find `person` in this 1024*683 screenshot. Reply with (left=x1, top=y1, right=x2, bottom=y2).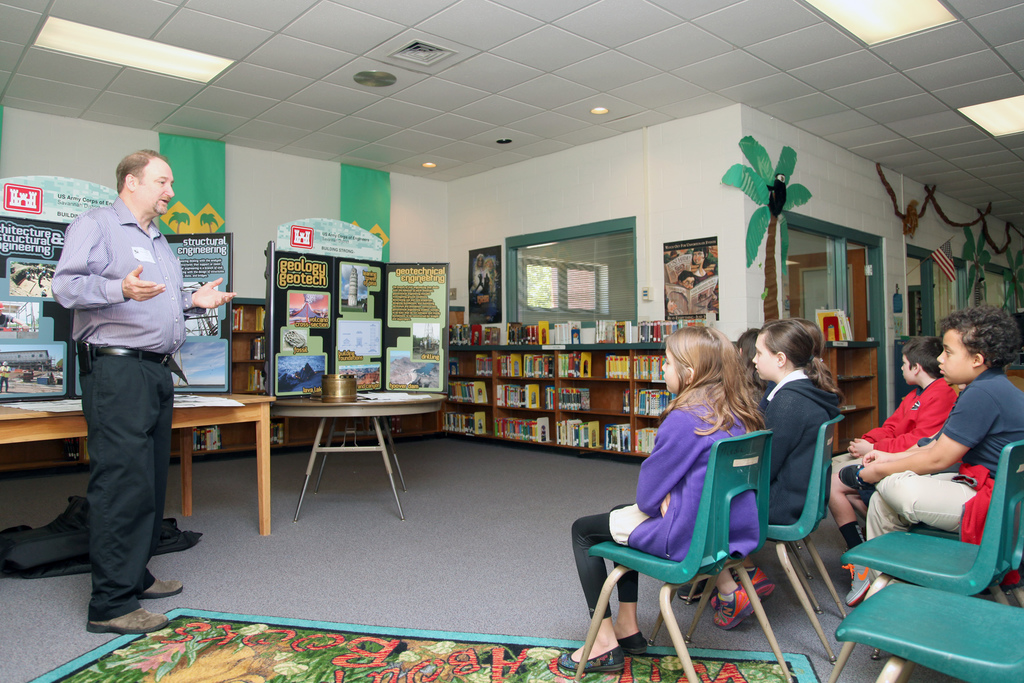
(left=688, top=247, right=713, bottom=283).
